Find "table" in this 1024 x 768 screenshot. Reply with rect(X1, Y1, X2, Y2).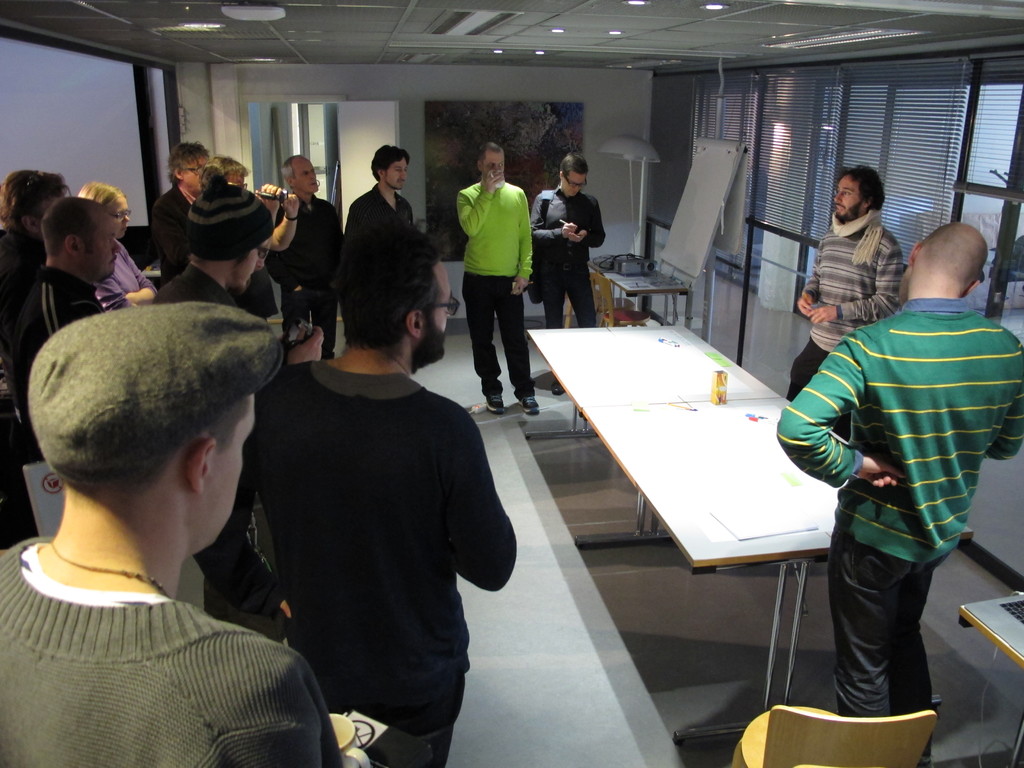
rect(499, 312, 884, 689).
